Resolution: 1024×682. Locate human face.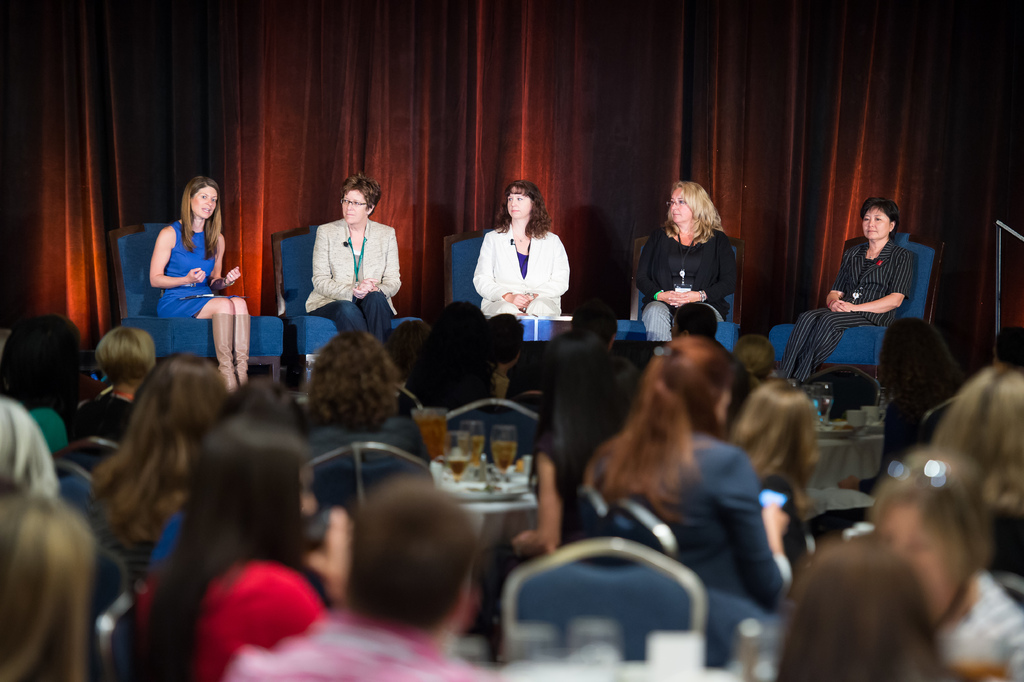
select_region(340, 189, 365, 222).
